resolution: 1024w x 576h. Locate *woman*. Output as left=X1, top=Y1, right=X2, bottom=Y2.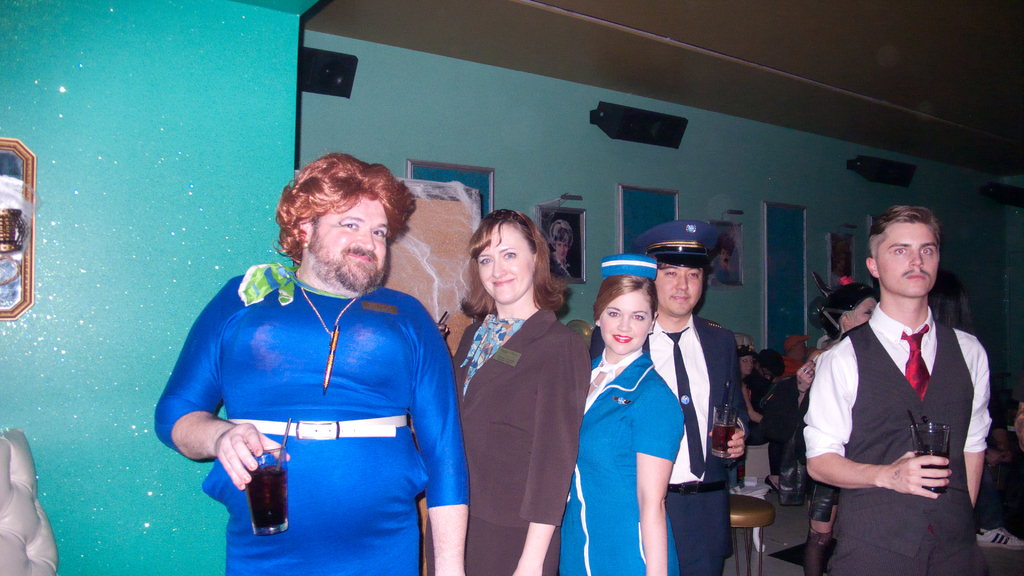
left=792, top=273, right=879, bottom=575.
